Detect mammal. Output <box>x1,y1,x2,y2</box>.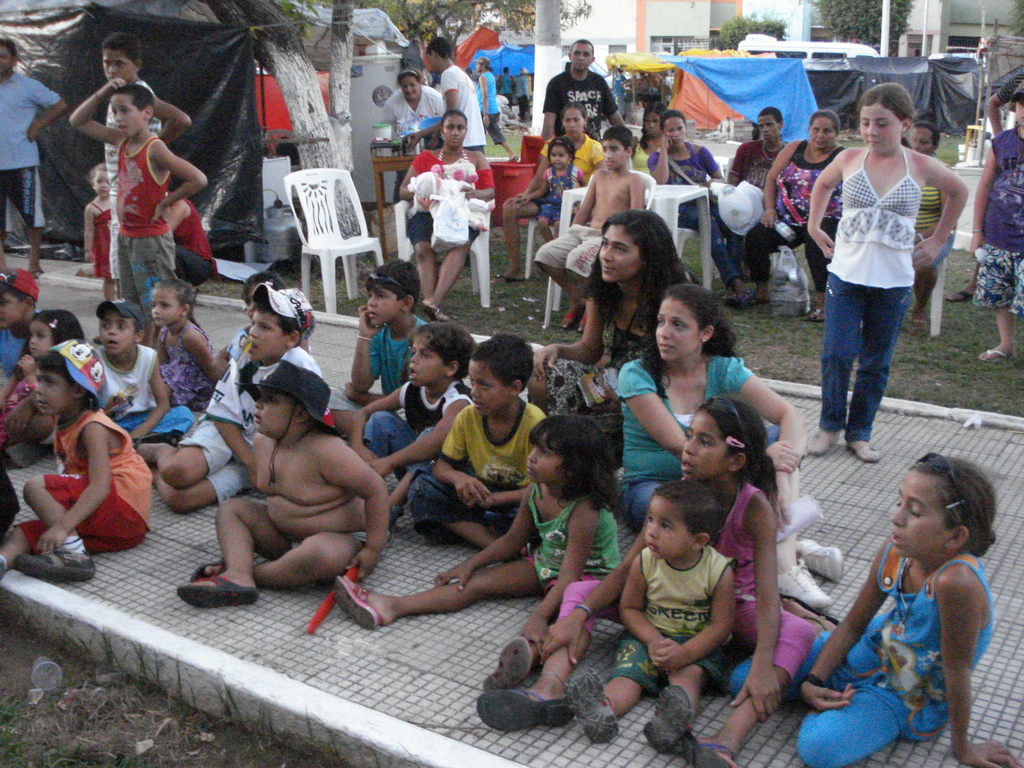
<box>0,35,68,285</box>.
